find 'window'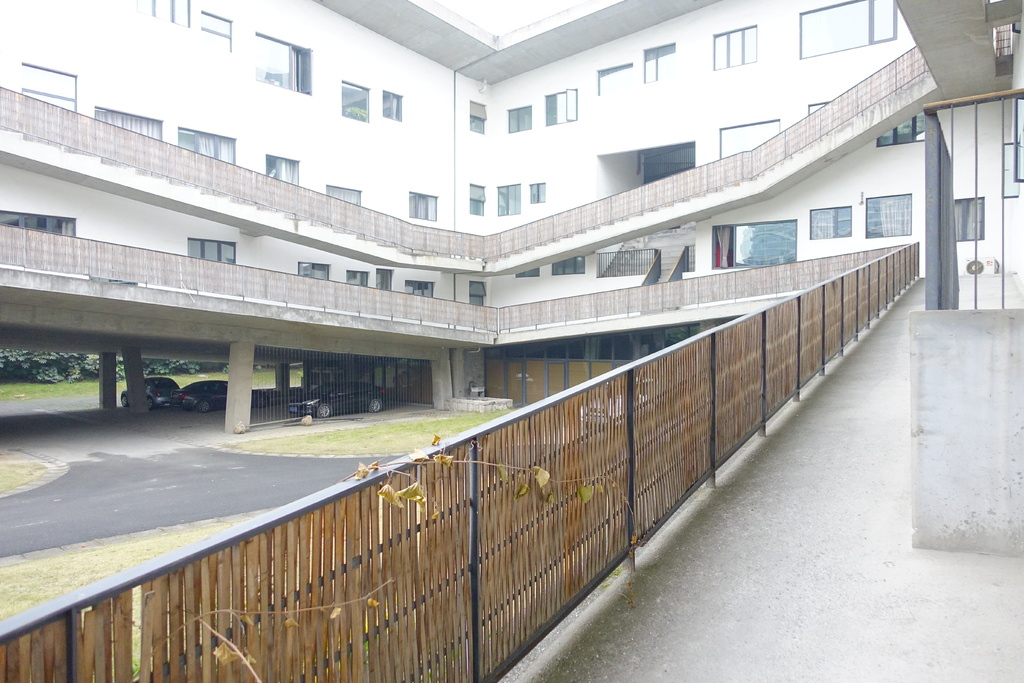
l=539, t=86, r=573, b=127
